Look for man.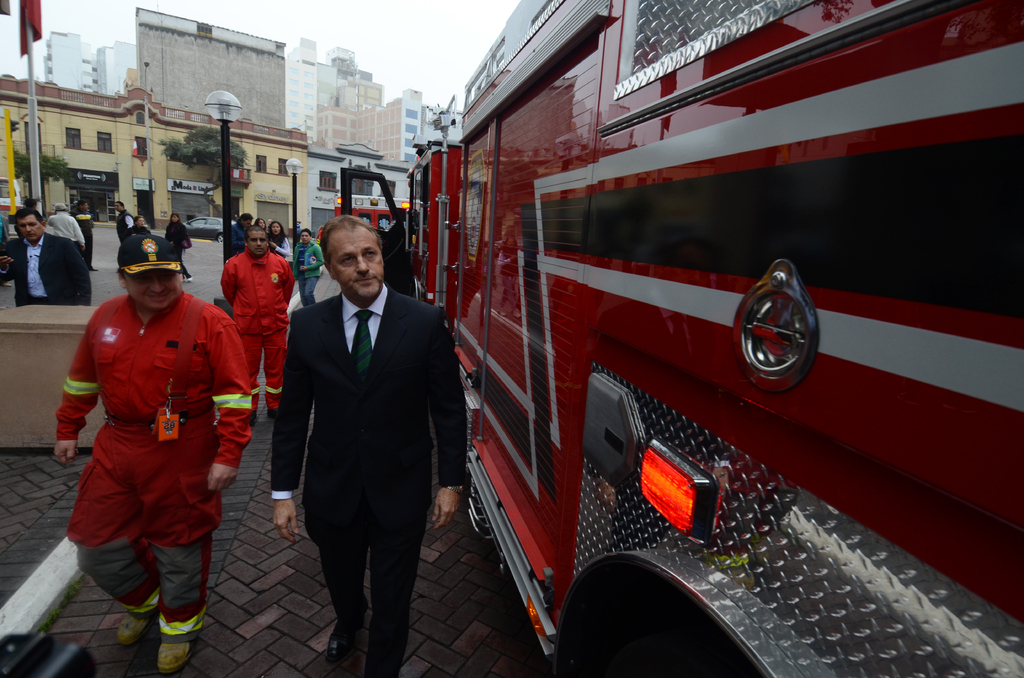
Found: 0,208,90,307.
